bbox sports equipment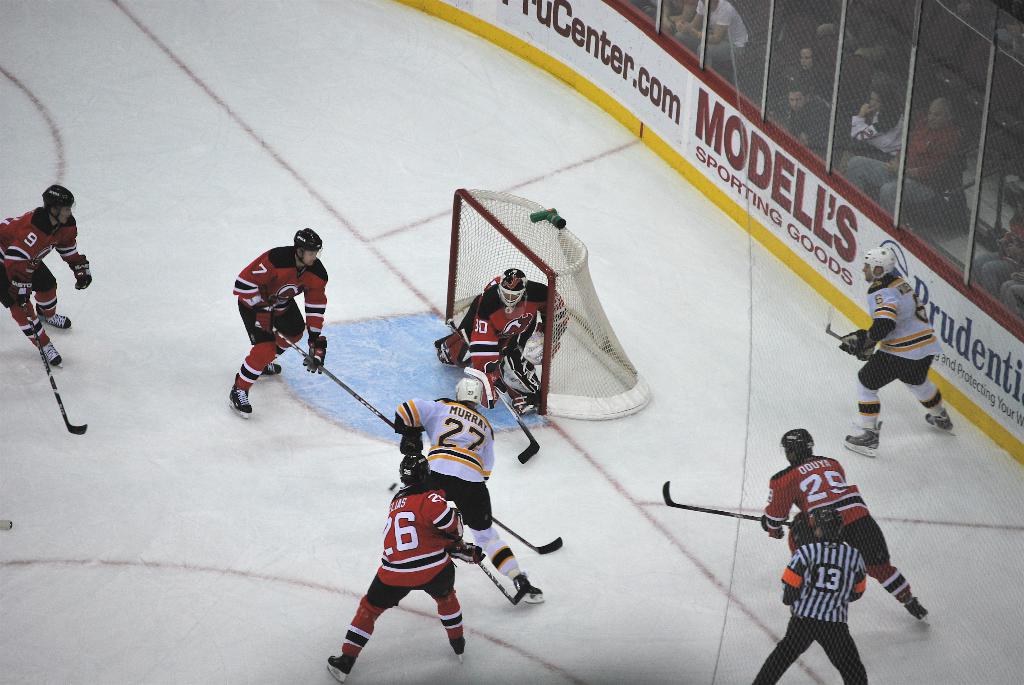
(x1=523, y1=331, x2=547, y2=366)
